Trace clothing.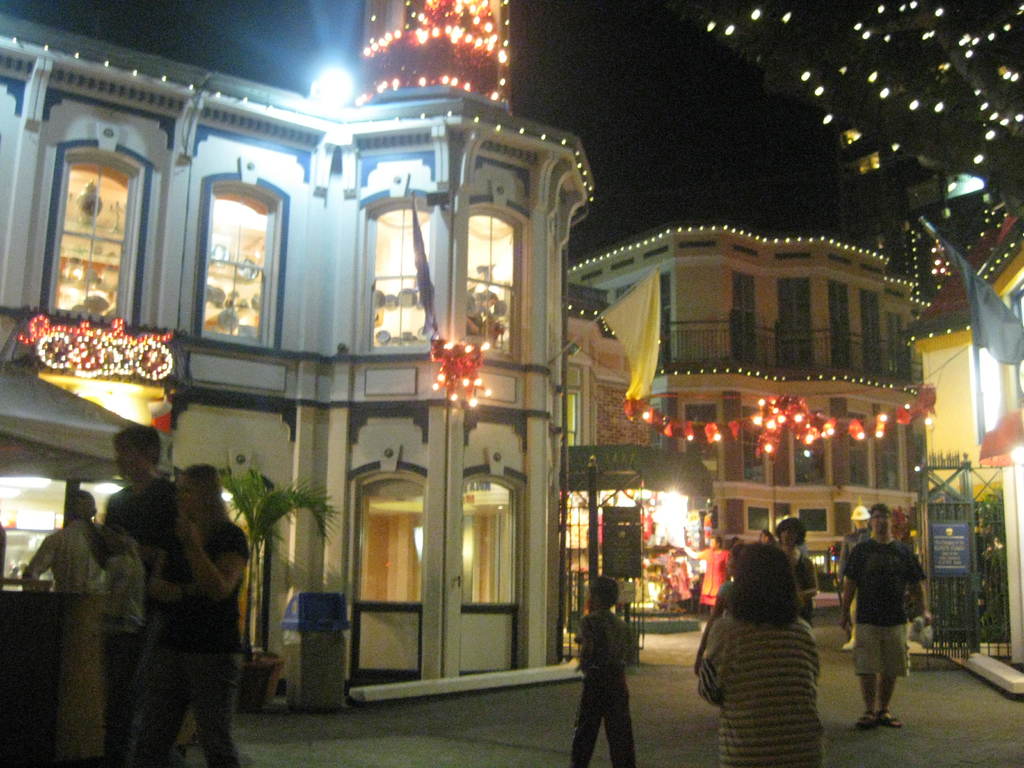
Traced to left=19, top=518, right=113, bottom=600.
